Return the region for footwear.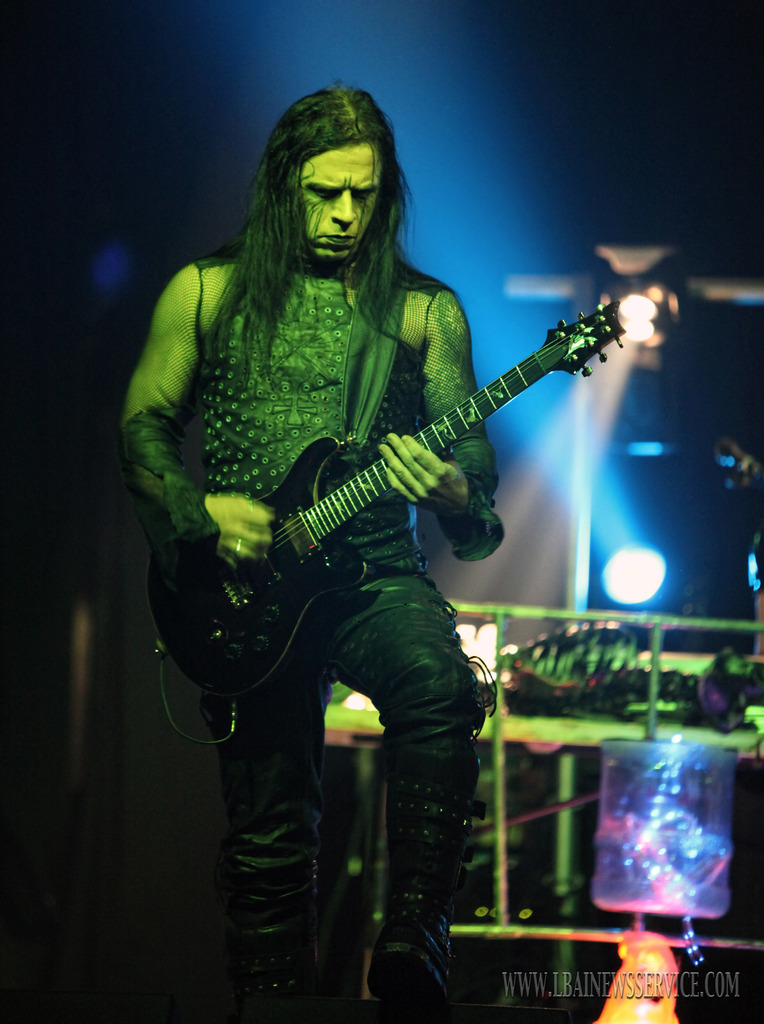
(x1=228, y1=984, x2=315, y2=1023).
